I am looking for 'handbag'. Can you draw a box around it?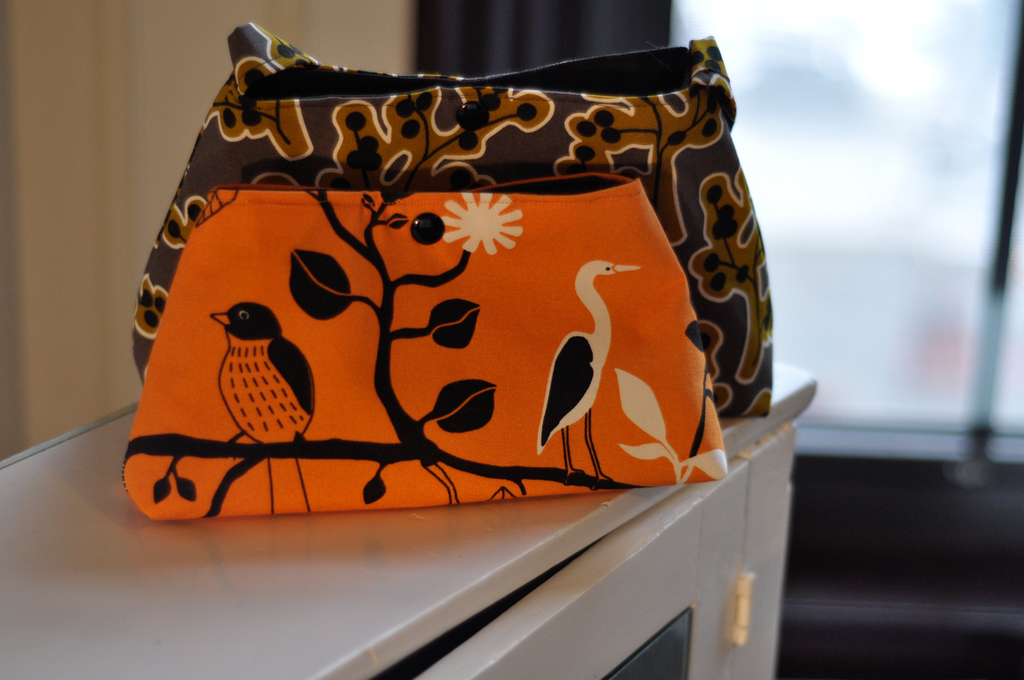
Sure, the bounding box is Rect(133, 26, 780, 424).
